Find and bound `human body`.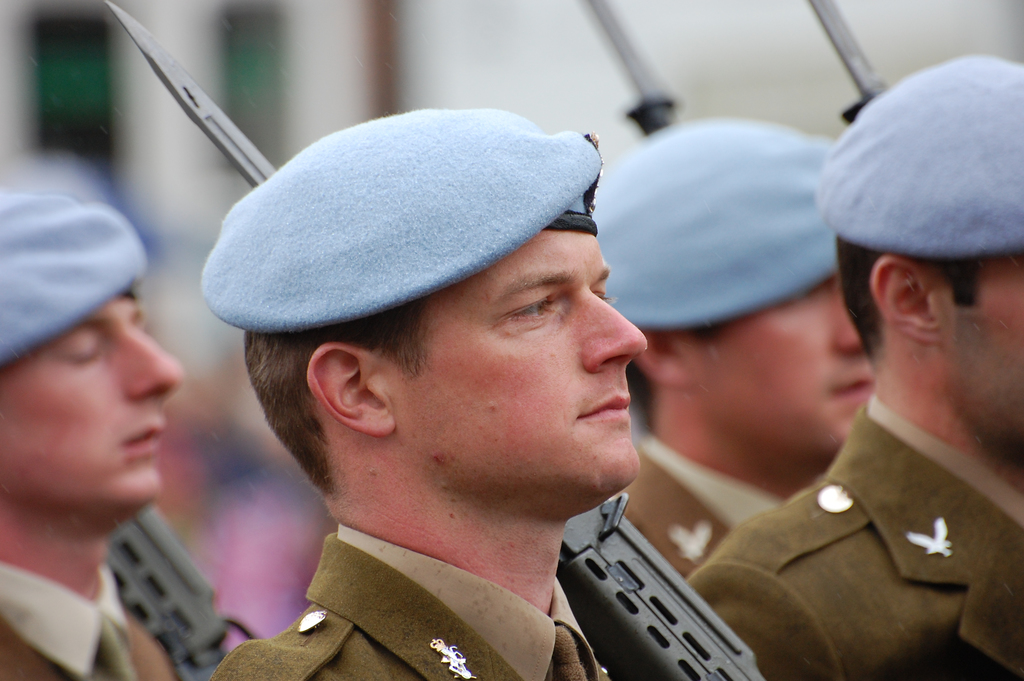
Bound: l=111, t=111, r=782, b=680.
